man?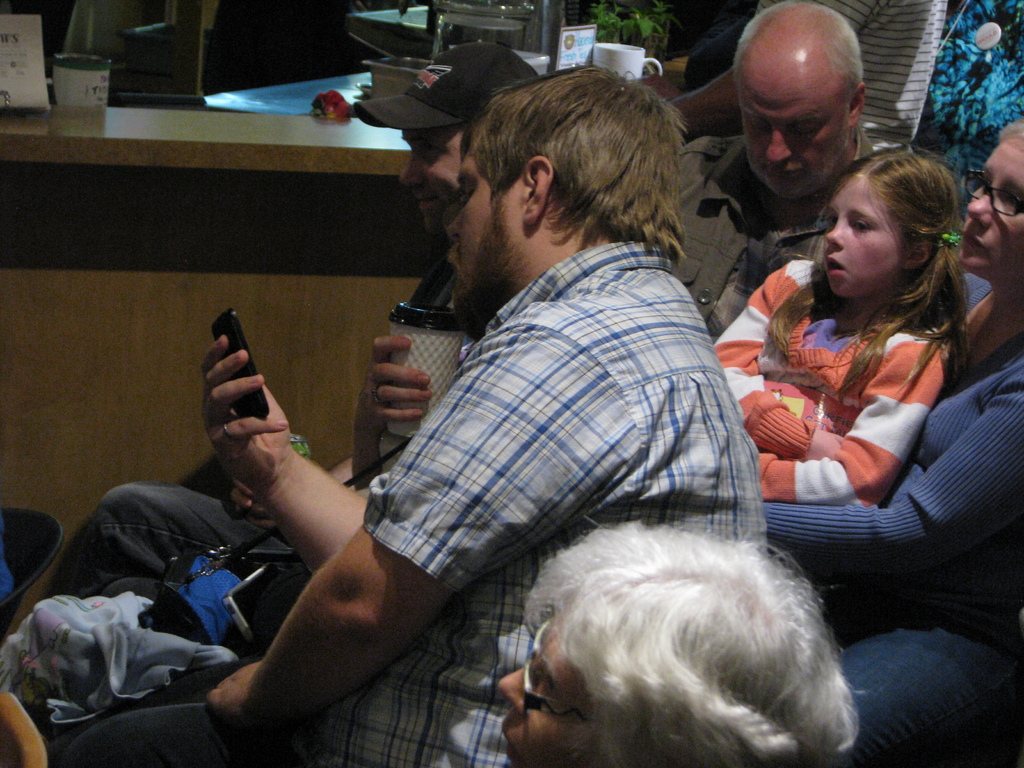
{"left": 45, "top": 40, "right": 541, "bottom": 602}
